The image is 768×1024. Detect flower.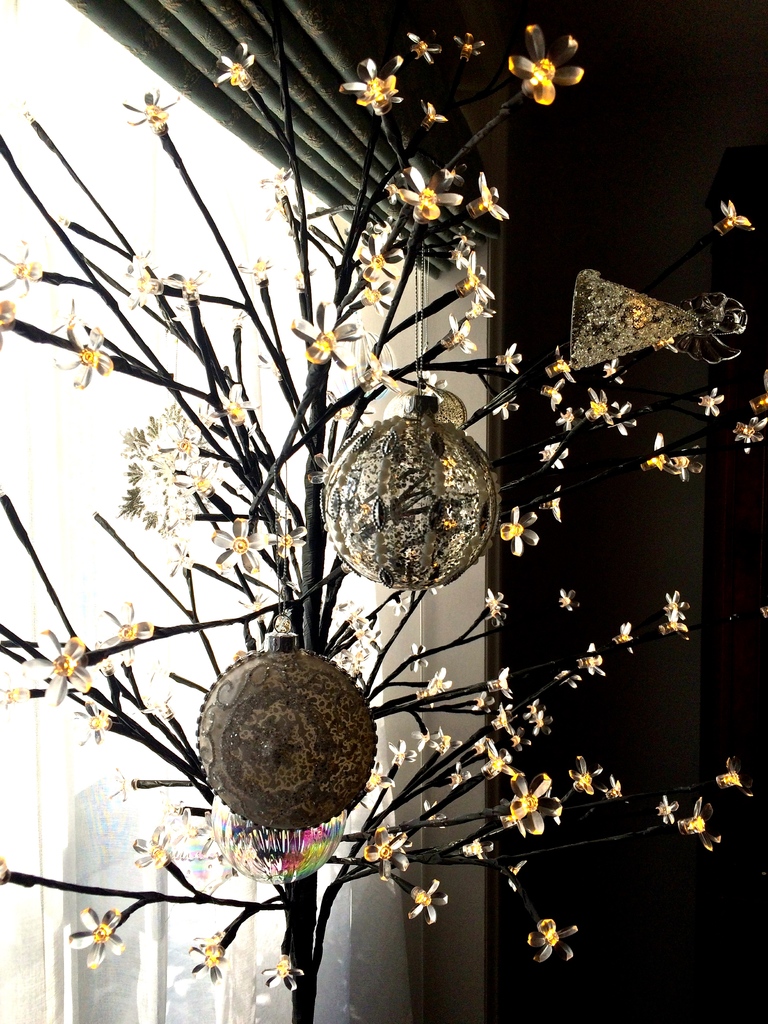
Detection: crop(426, 799, 447, 830).
